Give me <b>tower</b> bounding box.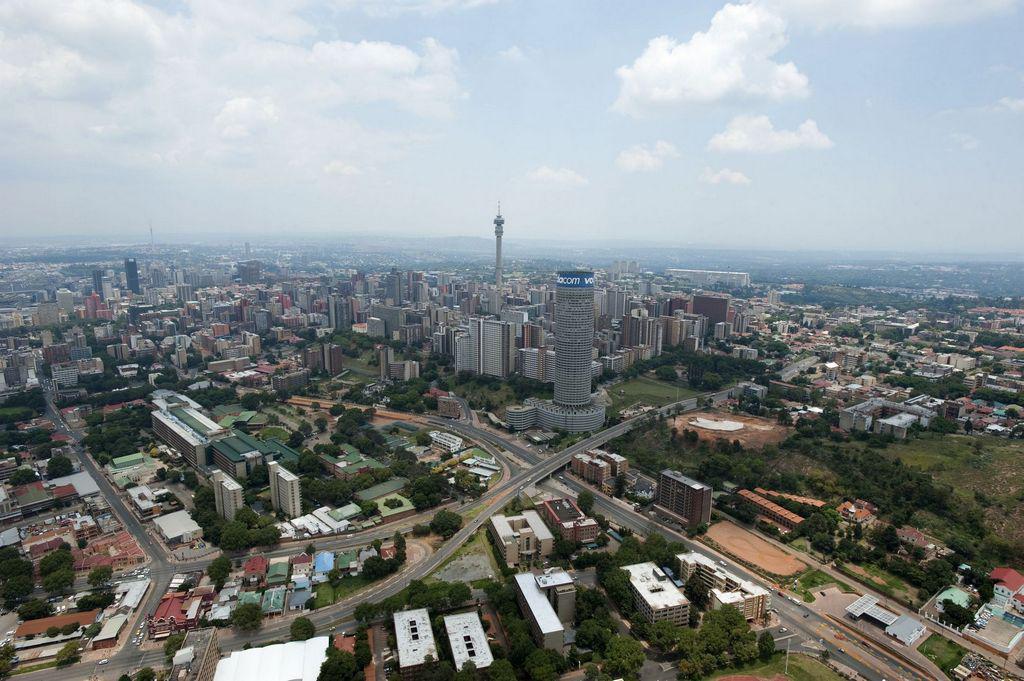
386:267:403:305.
